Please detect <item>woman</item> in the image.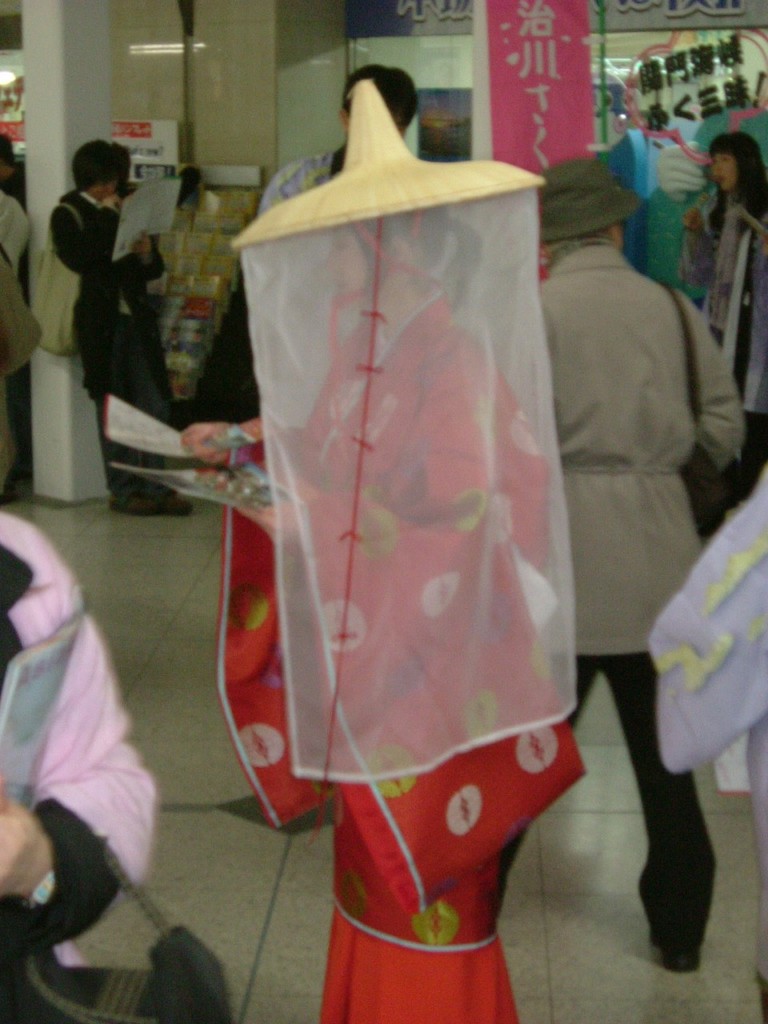
173 202 591 1023.
